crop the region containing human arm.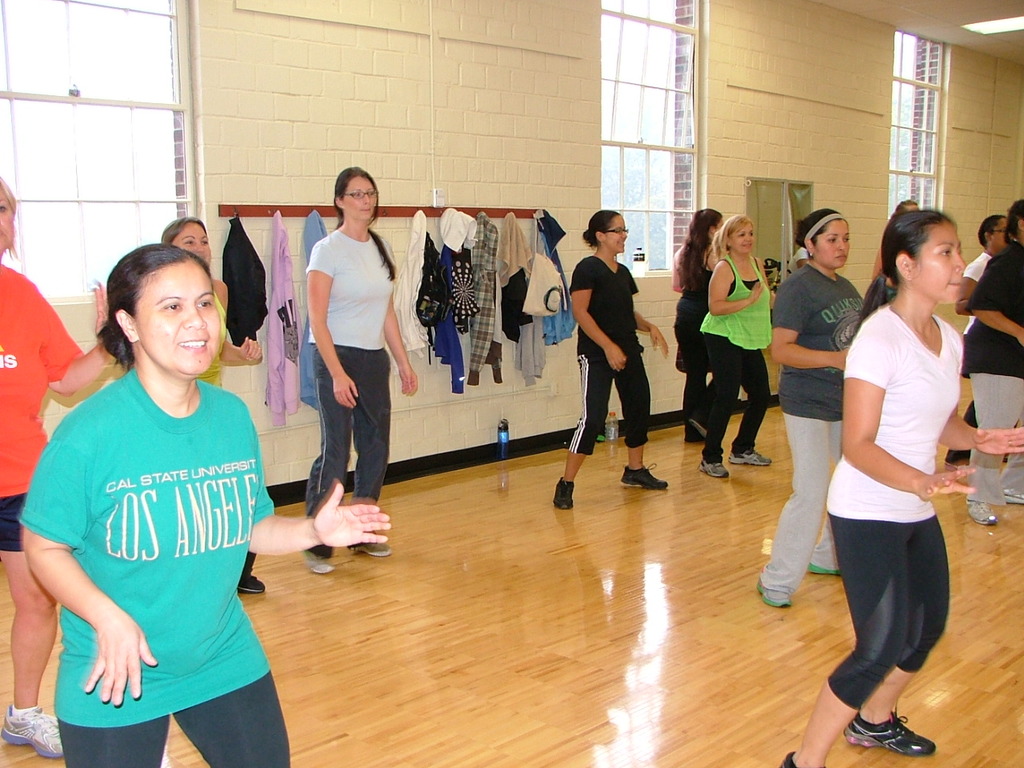
Crop region: [left=706, top=254, right=770, bottom=320].
